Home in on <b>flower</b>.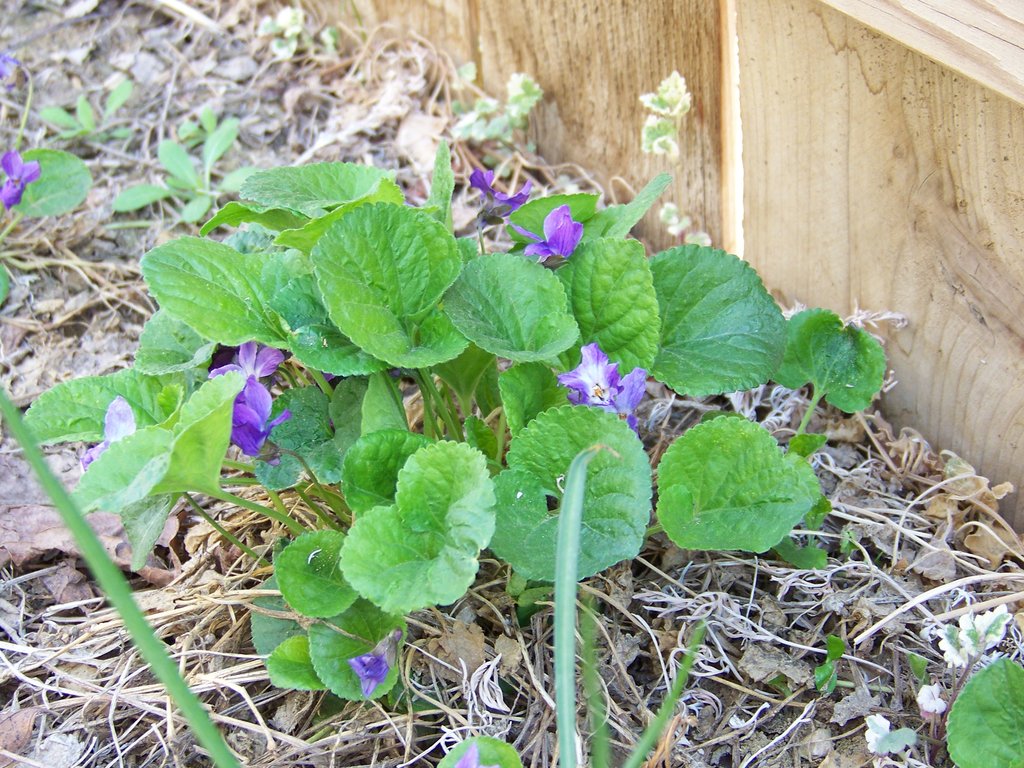
Homed in at <bbox>232, 383, 295, 465</bbox>.
